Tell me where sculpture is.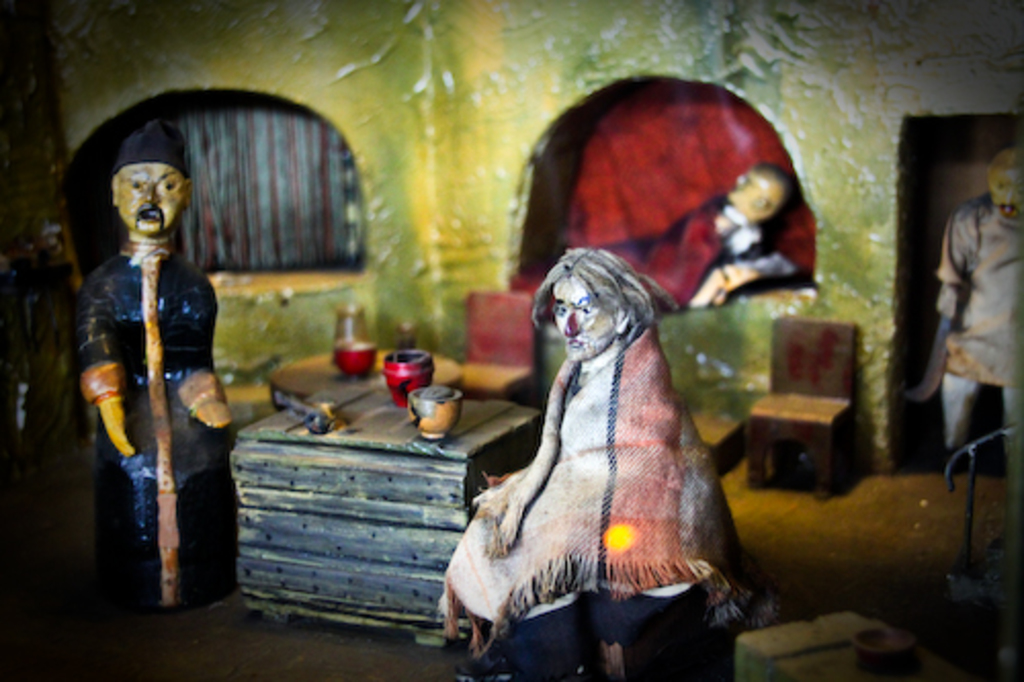
sculpture is at box=[430, 233, 776, 662].
